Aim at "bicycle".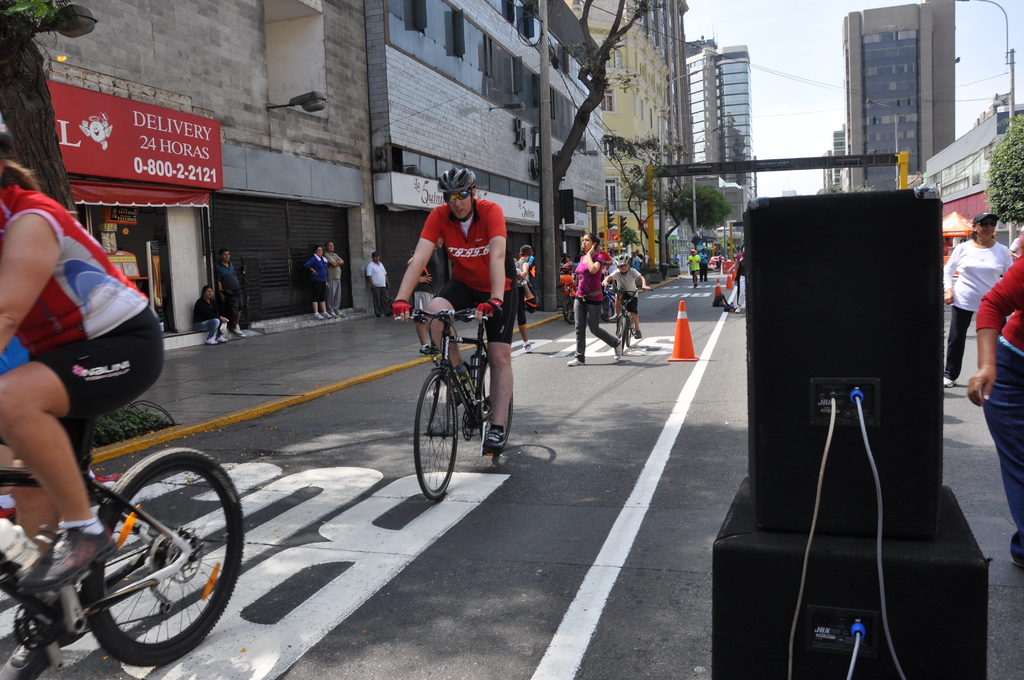
Aimed at x1=601 y1=286 x2=618 y2=323.
